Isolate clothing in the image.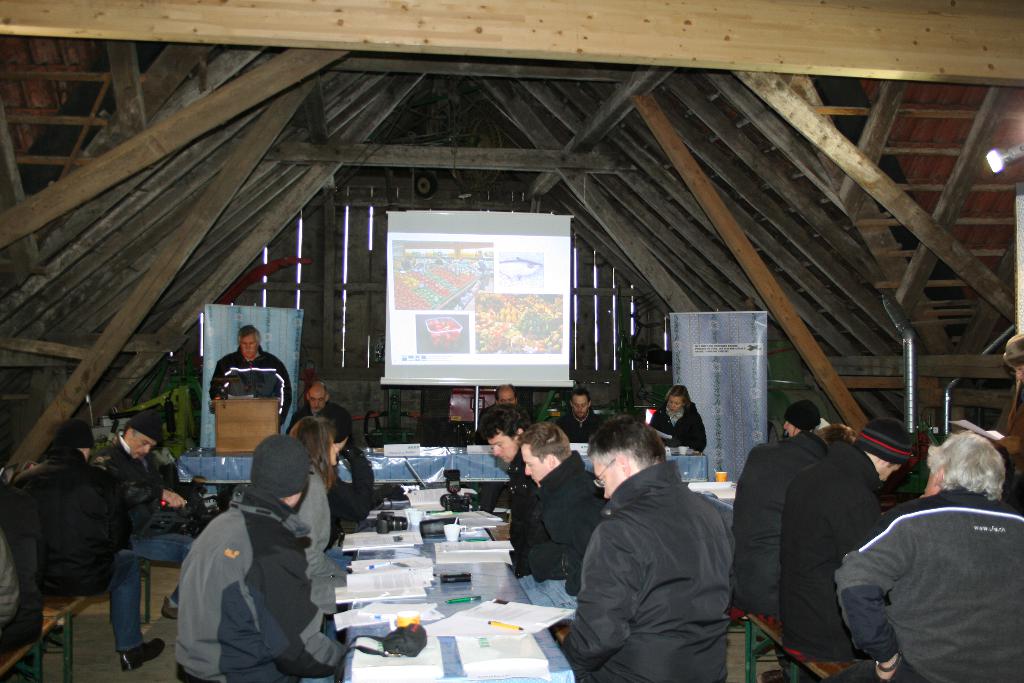
Isolated region: bbox(0, 493, 42, 655).
